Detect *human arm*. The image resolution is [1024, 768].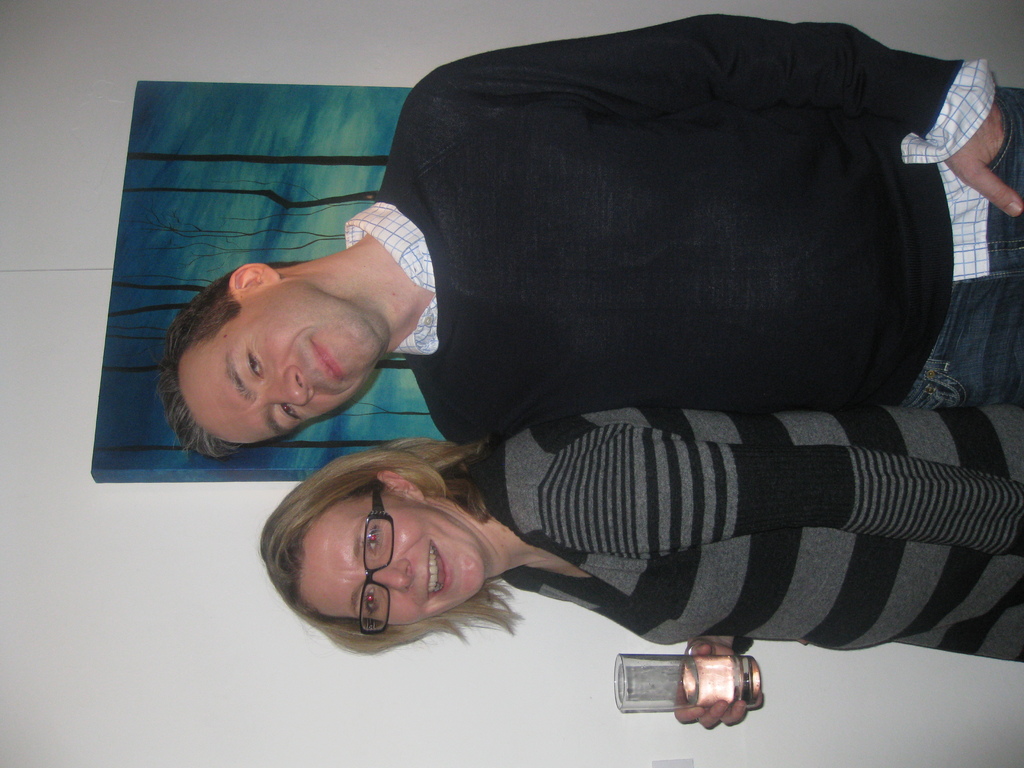
[668, 631, 763, 730].
